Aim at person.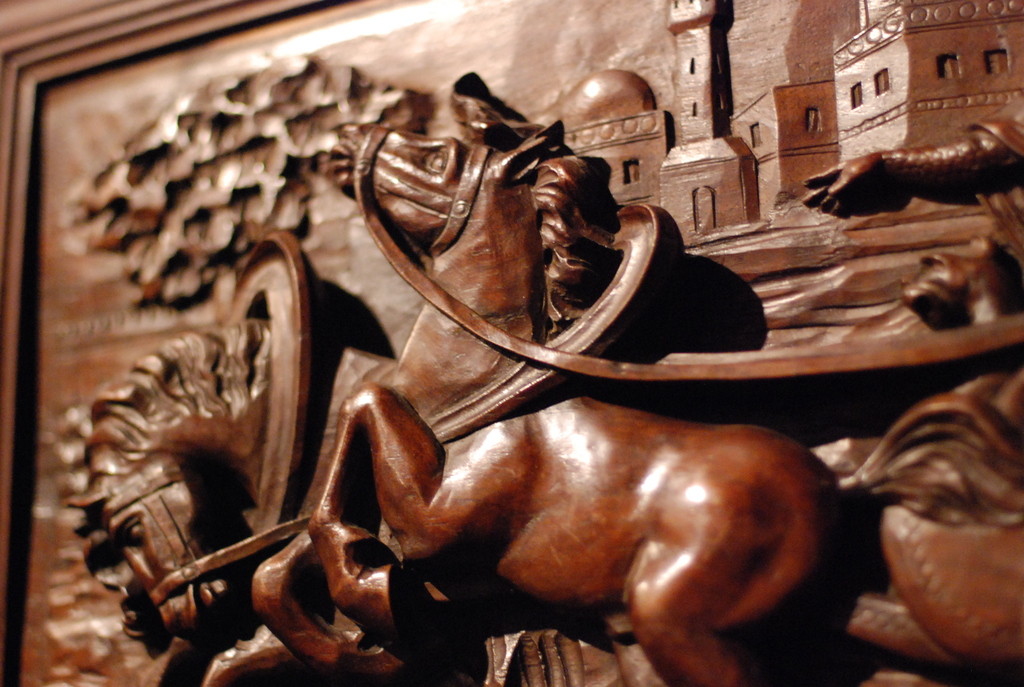
Aimed at 798/108/1023/227.
